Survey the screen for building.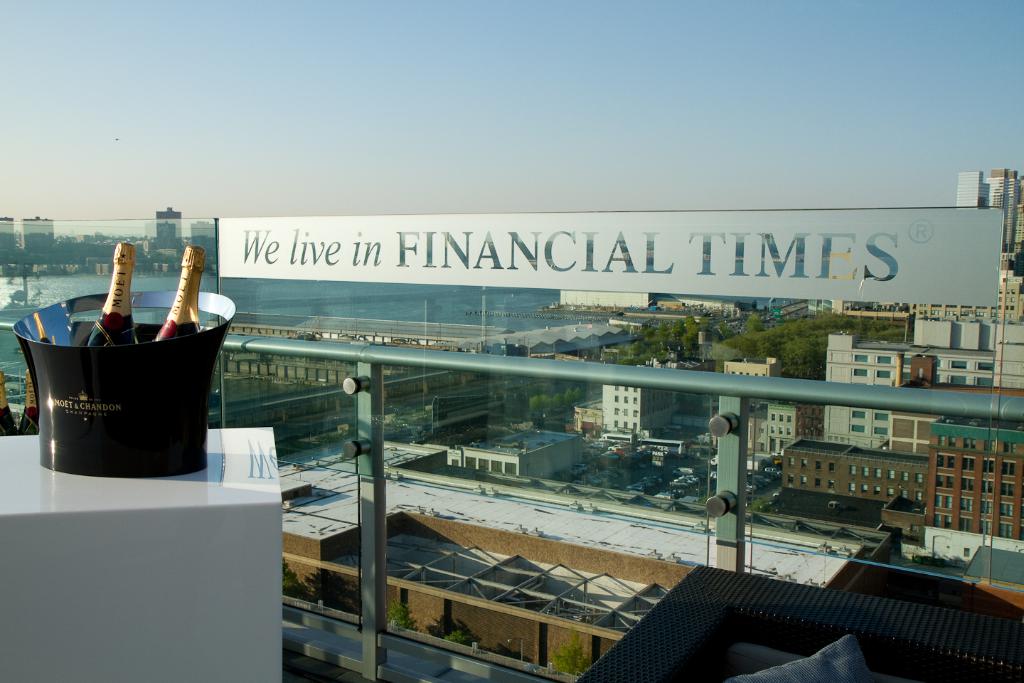
Survey found: [x1=825, y1=319, x2=1000, y2=454].
